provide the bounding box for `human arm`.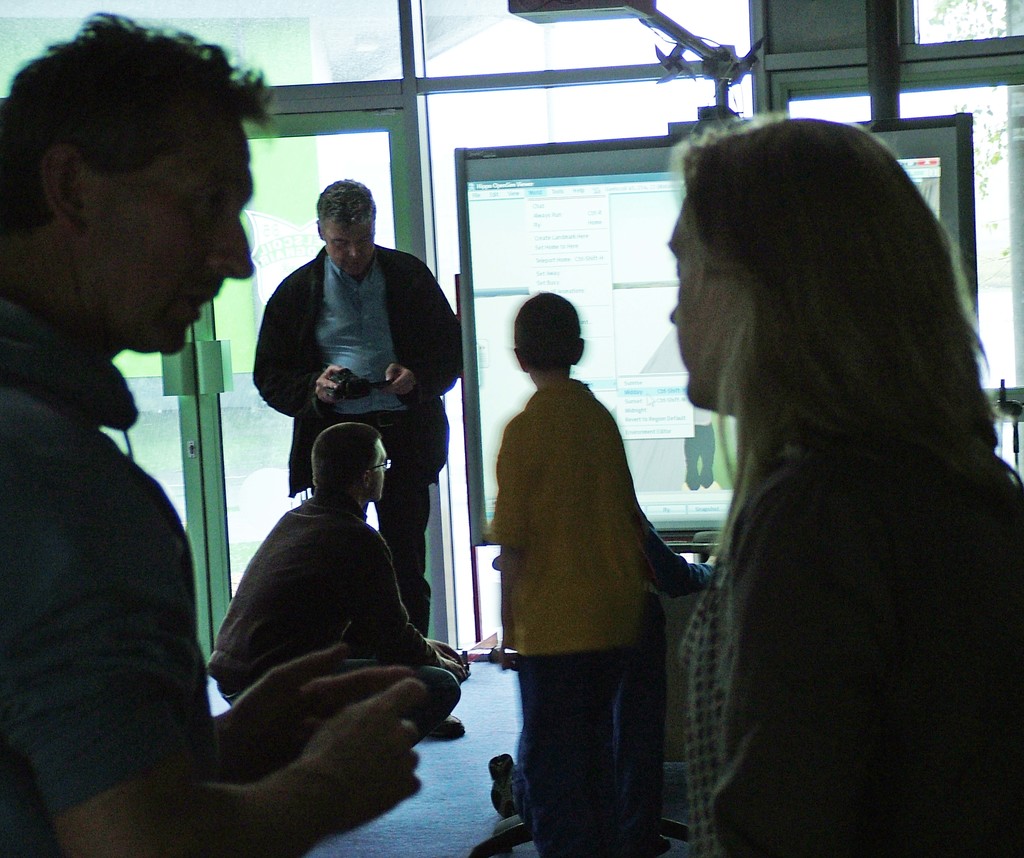
346,535,467,682.
